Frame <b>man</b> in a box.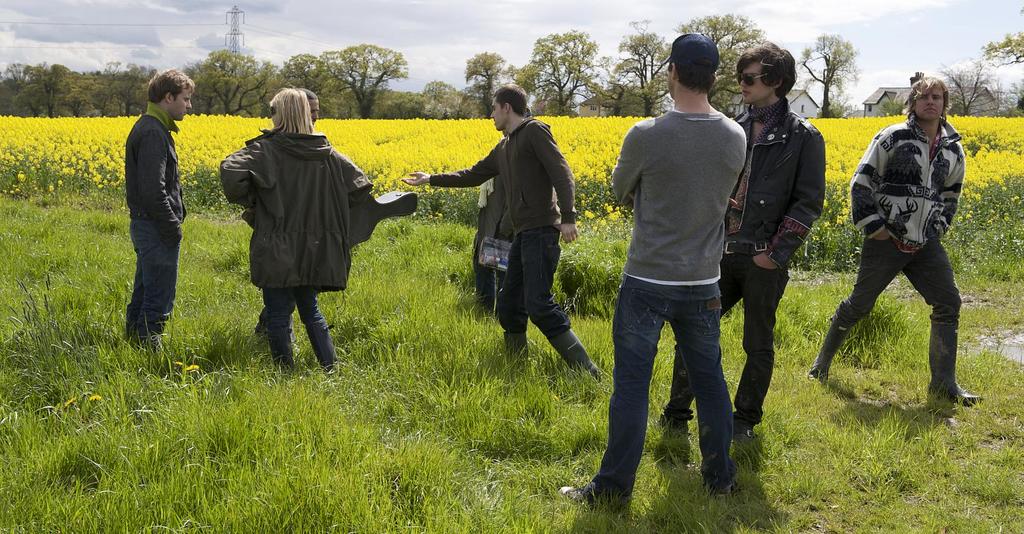
<region>257, 86, 318, 337</region>.
